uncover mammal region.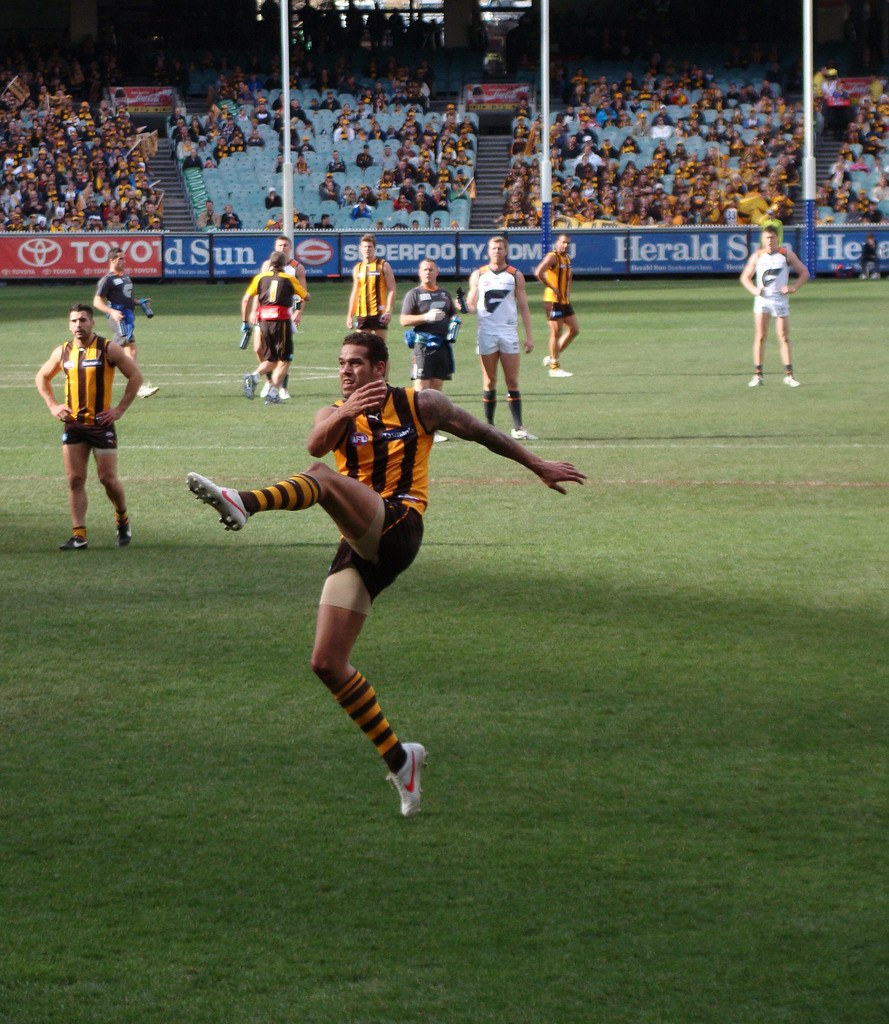
Uncovered: <bbox>860, 233, 879, 278</bbox>.
